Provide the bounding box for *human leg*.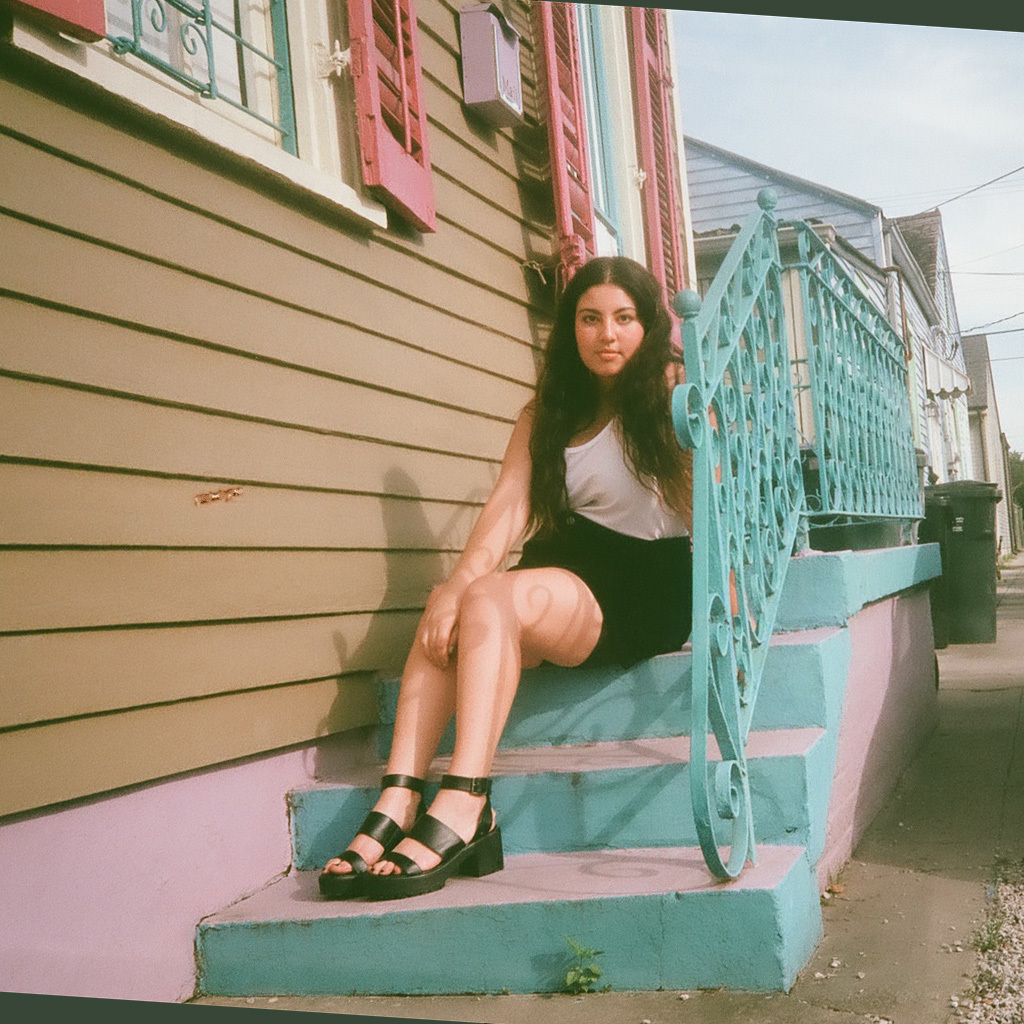
bbox=(323, 553, 678, 881).
